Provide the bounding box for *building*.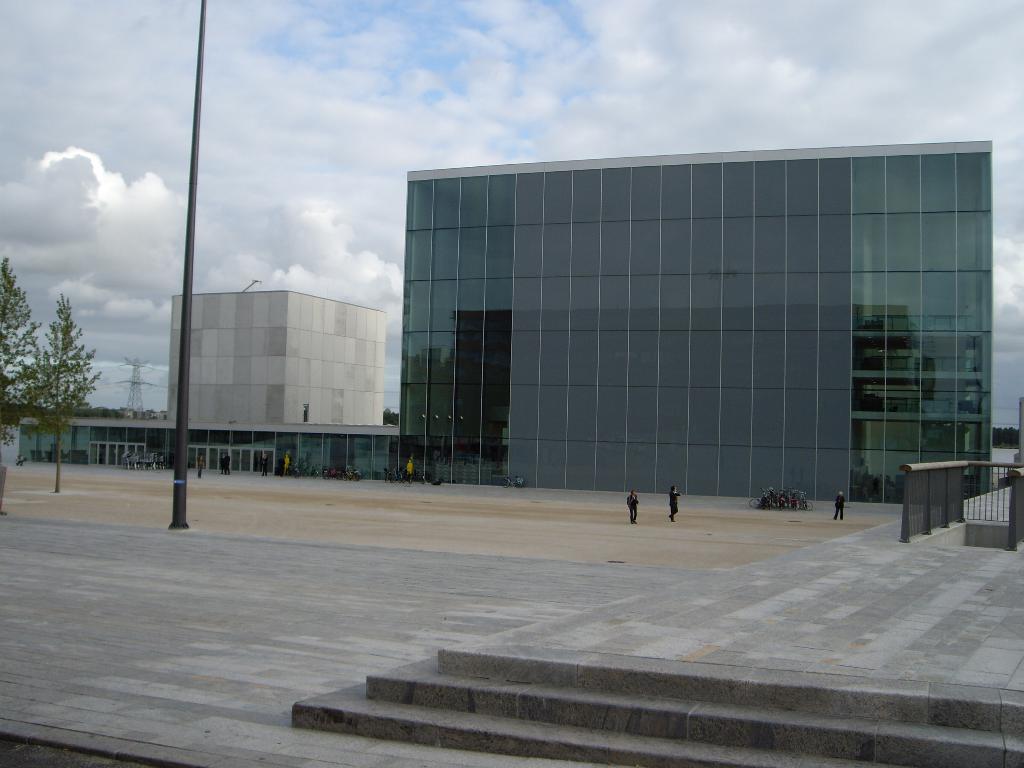
<region>19, 287, 404, 478</region>.
